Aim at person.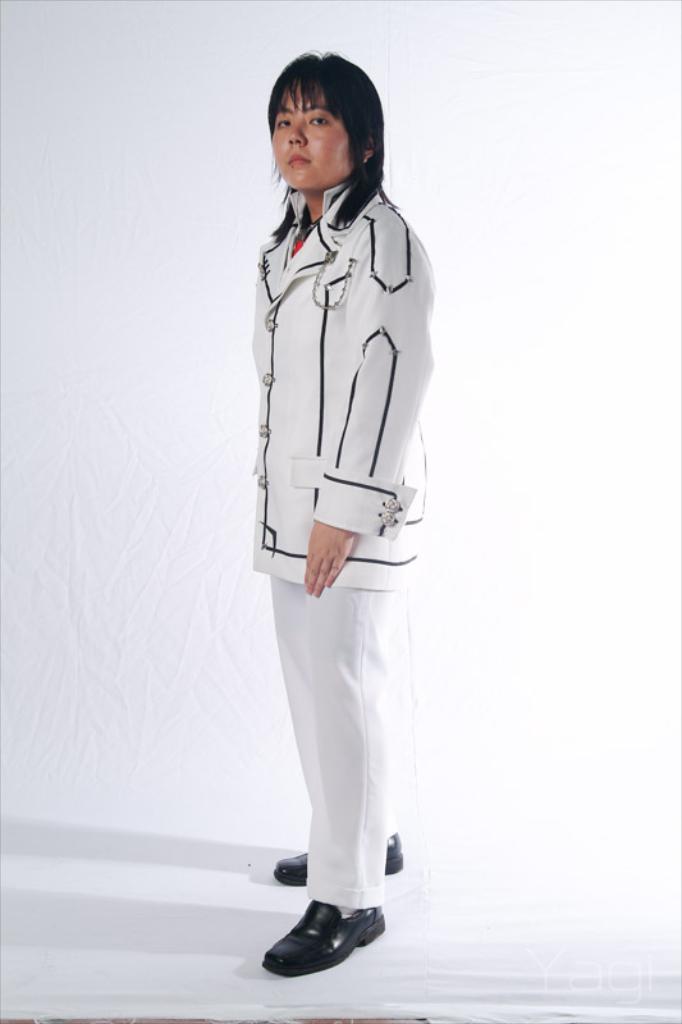
Aimed at 247:49:444:973.
